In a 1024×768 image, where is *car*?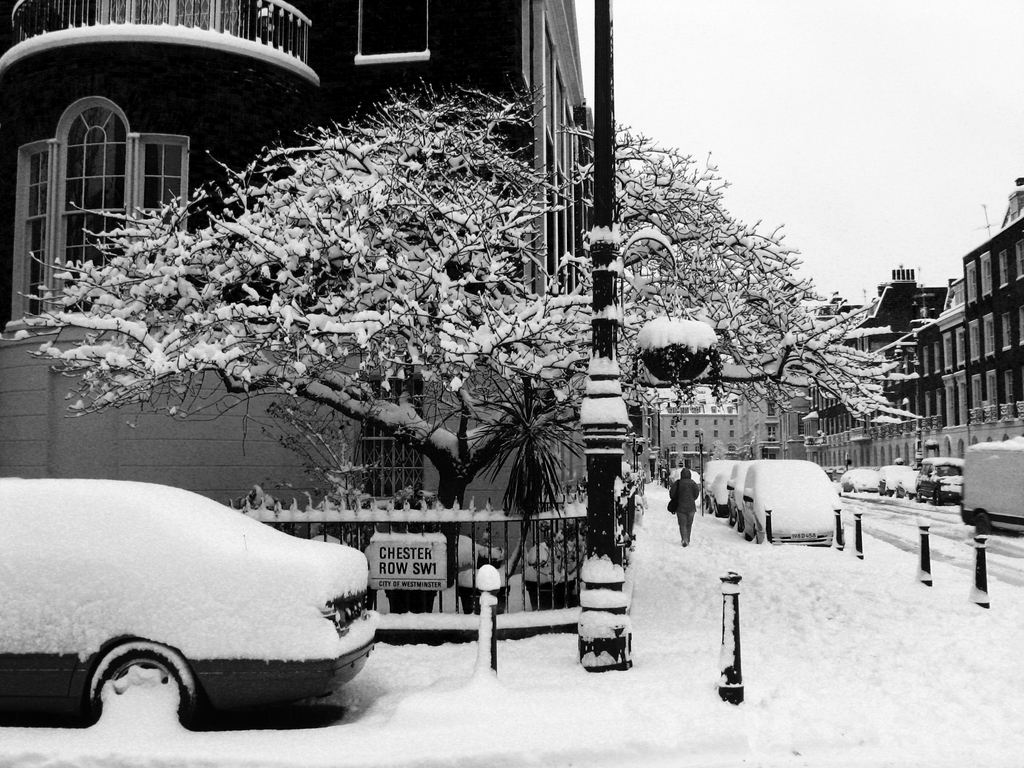
(893,470,922,495).
